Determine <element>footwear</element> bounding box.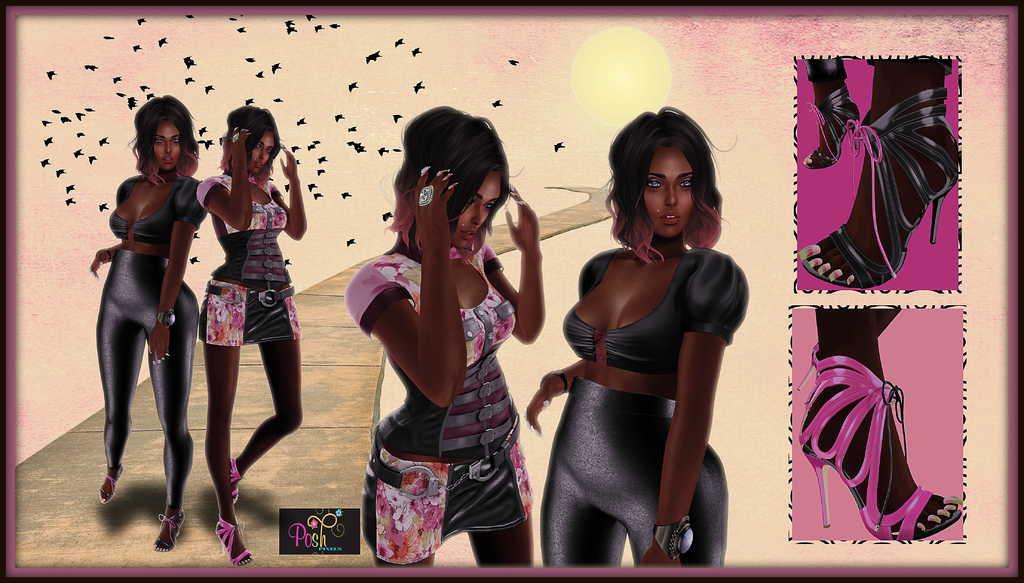
Determined: locate(154, 513, 183, 550).
